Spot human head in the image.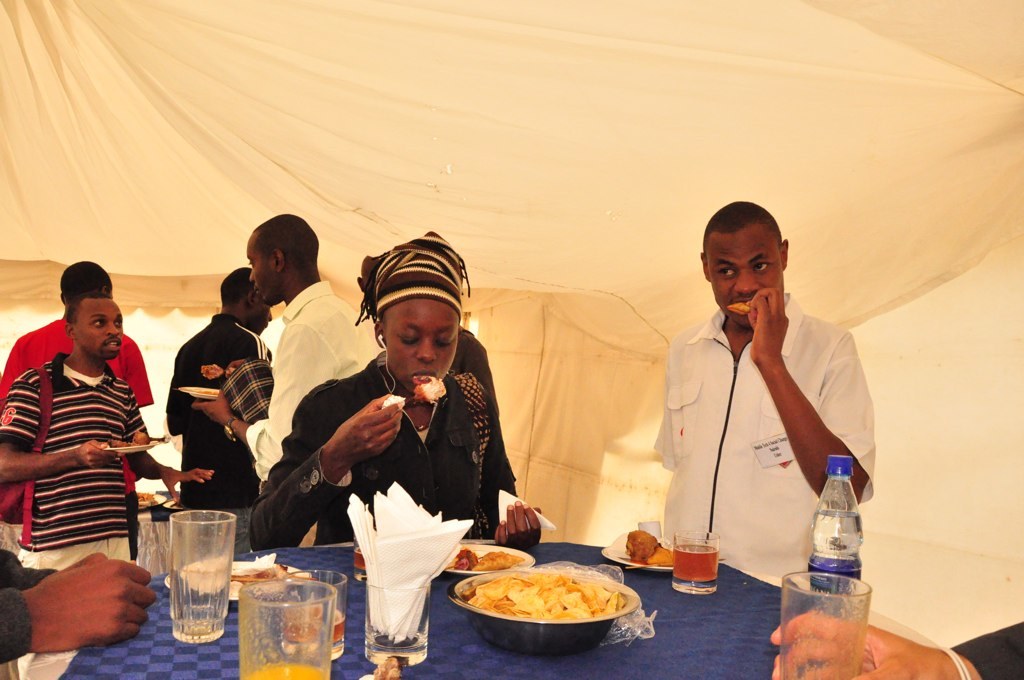
human head found at pyautogui.locateOnScreen(704, 196, 807, 329).
